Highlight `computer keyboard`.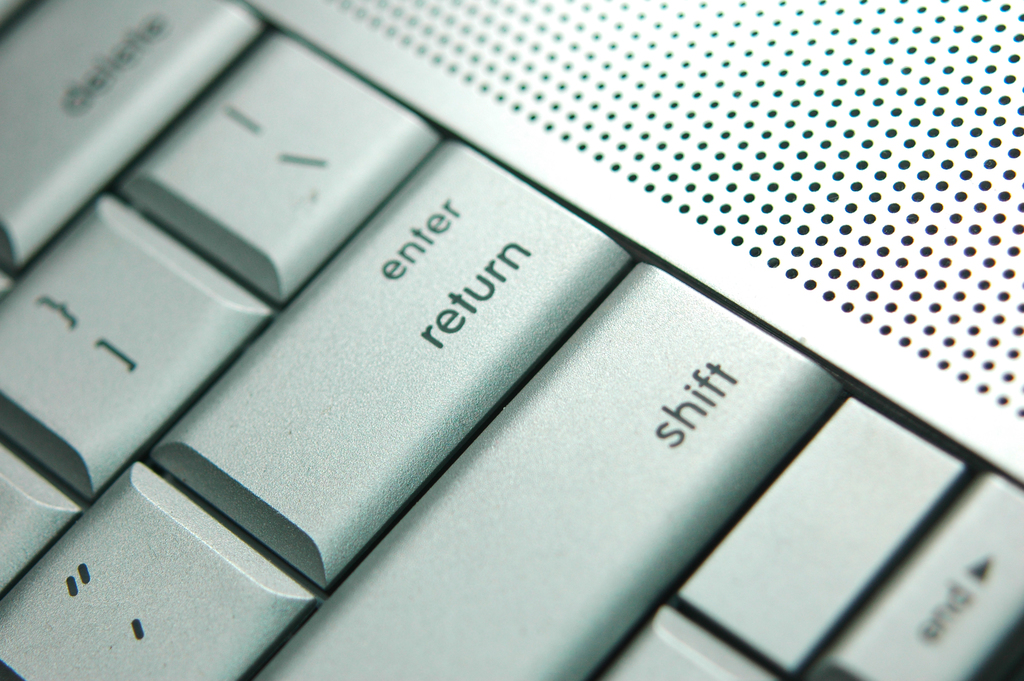
Highlighted region: x1=0 y1=0 x2=1023 y2=680.
